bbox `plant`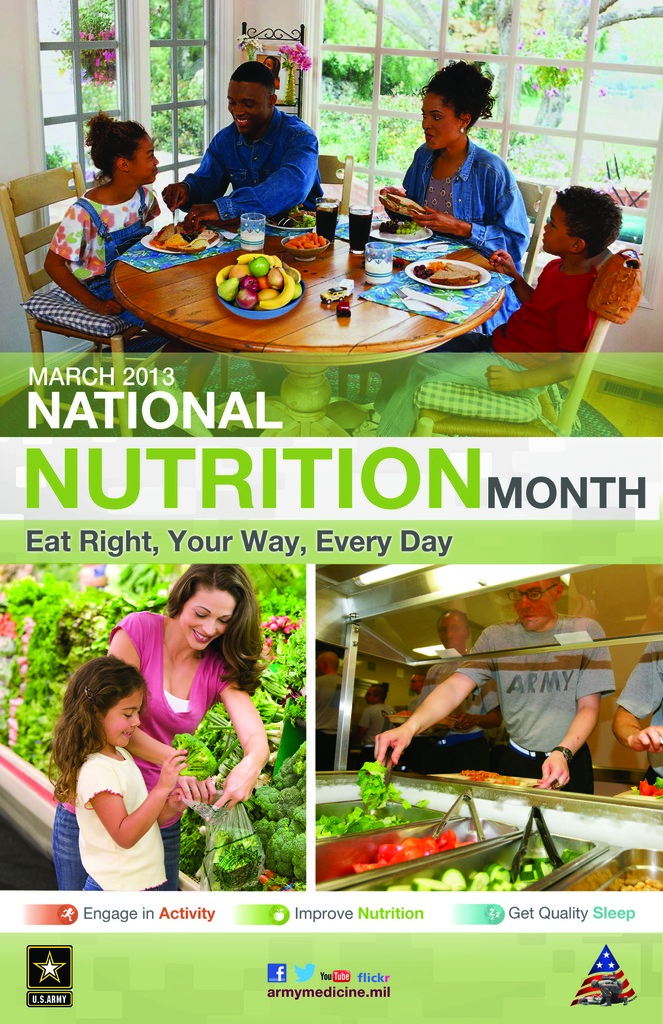
x1=377 y1=53 x2=405 y2=93
